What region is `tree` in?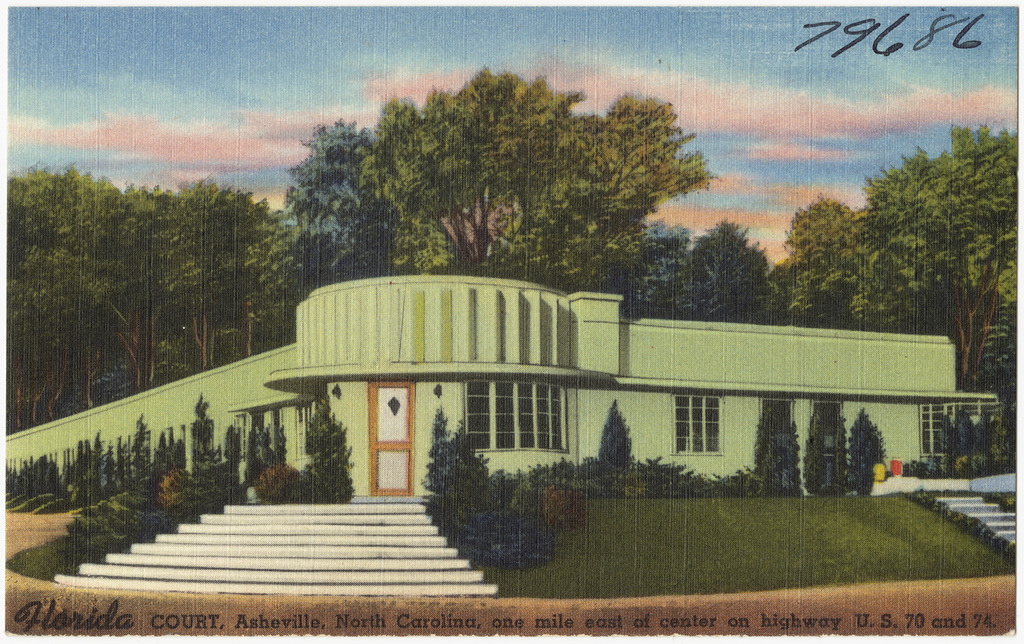
[x1=173, y1=178, x2=272, y2=370].
